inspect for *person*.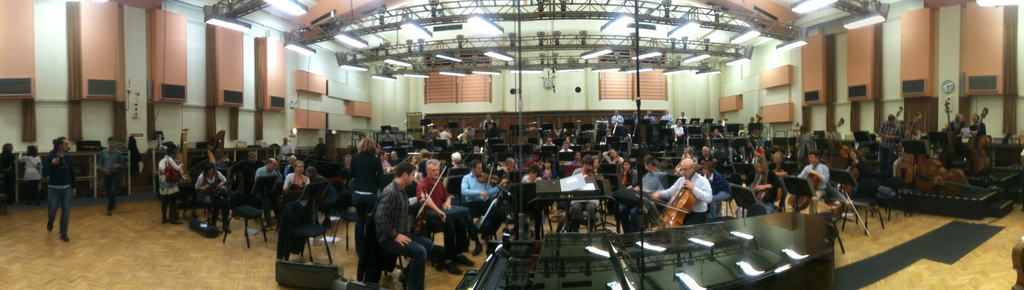
Inspection: bbox=[311, 135, 331, 156].
